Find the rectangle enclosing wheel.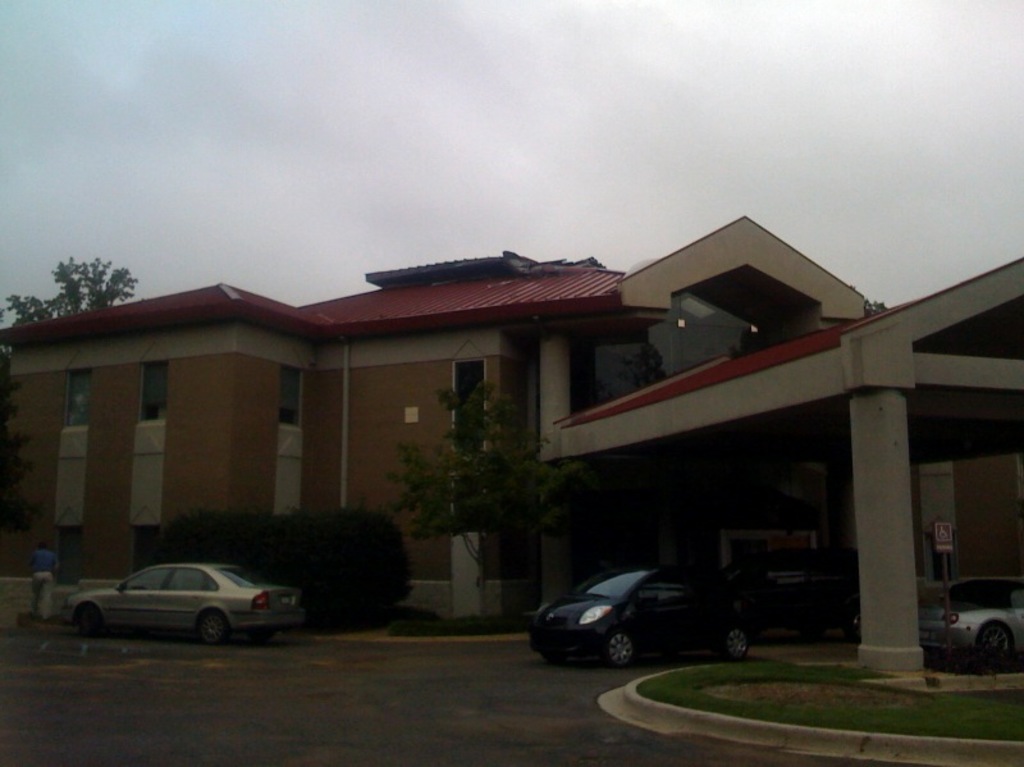
detection(979, 622, 1012, 656).
